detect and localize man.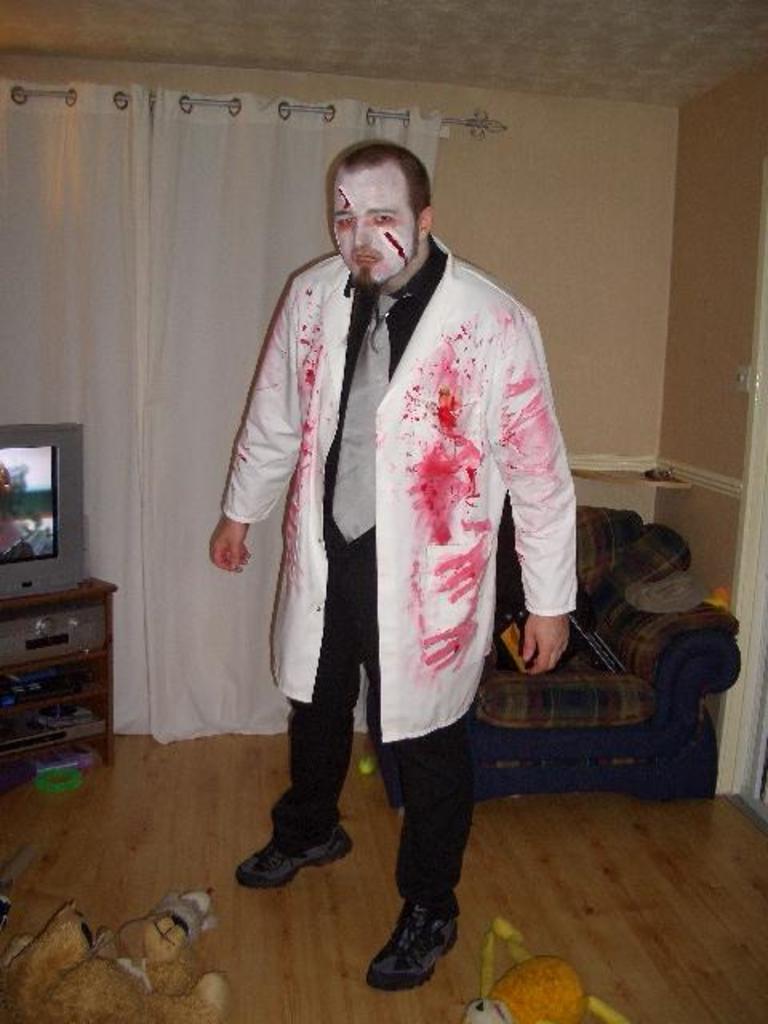
Localized at (205,134,584,928).
